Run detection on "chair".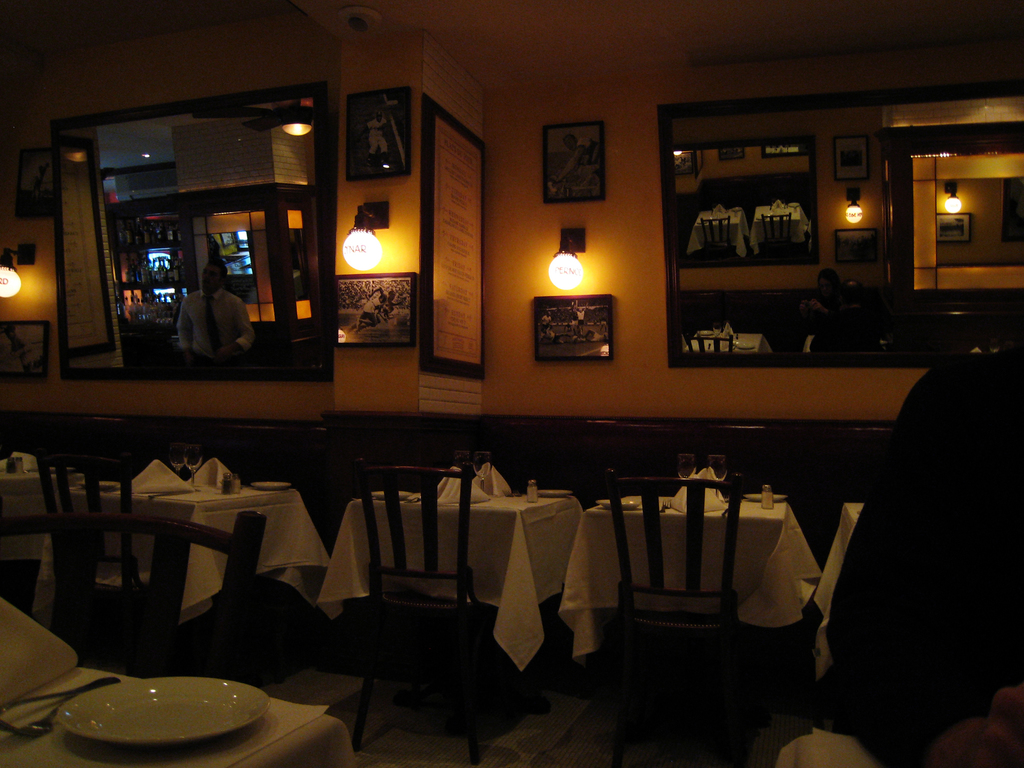
Result: select_region(0, 508, 271, 682).
